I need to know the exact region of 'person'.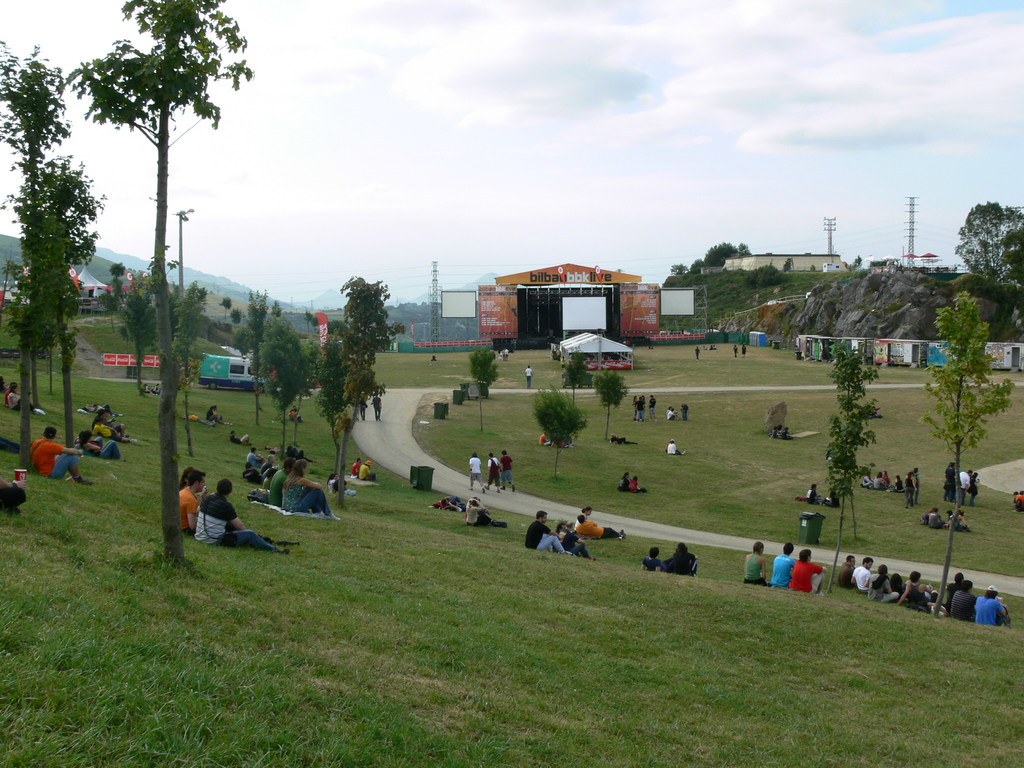
Region: [191,481,281,550].
